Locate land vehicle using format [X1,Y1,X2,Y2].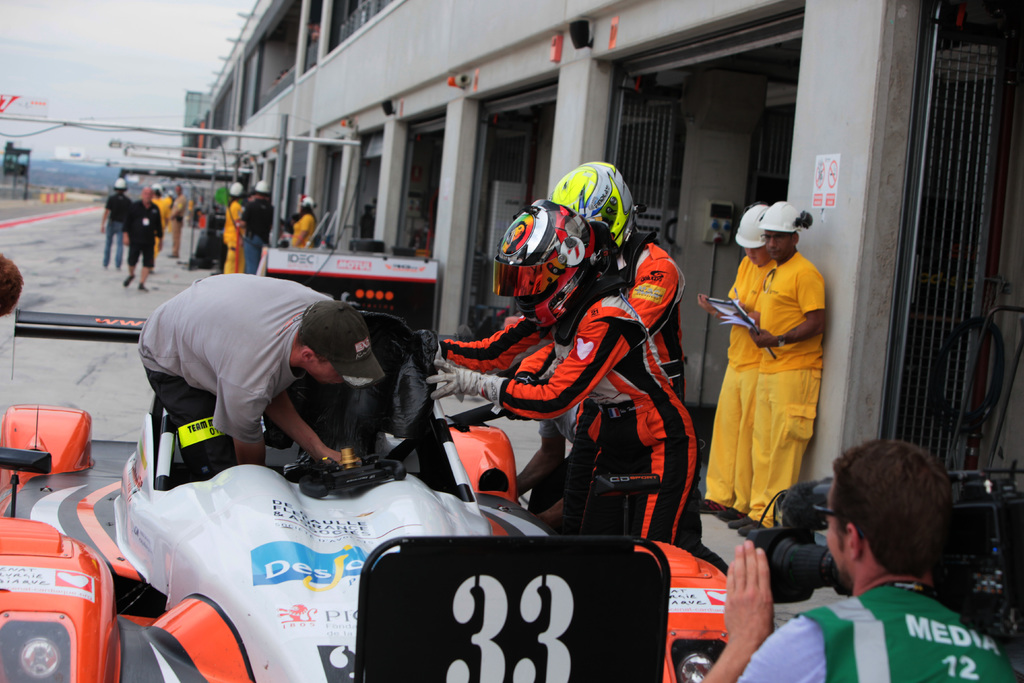
[0,306,732,682].
